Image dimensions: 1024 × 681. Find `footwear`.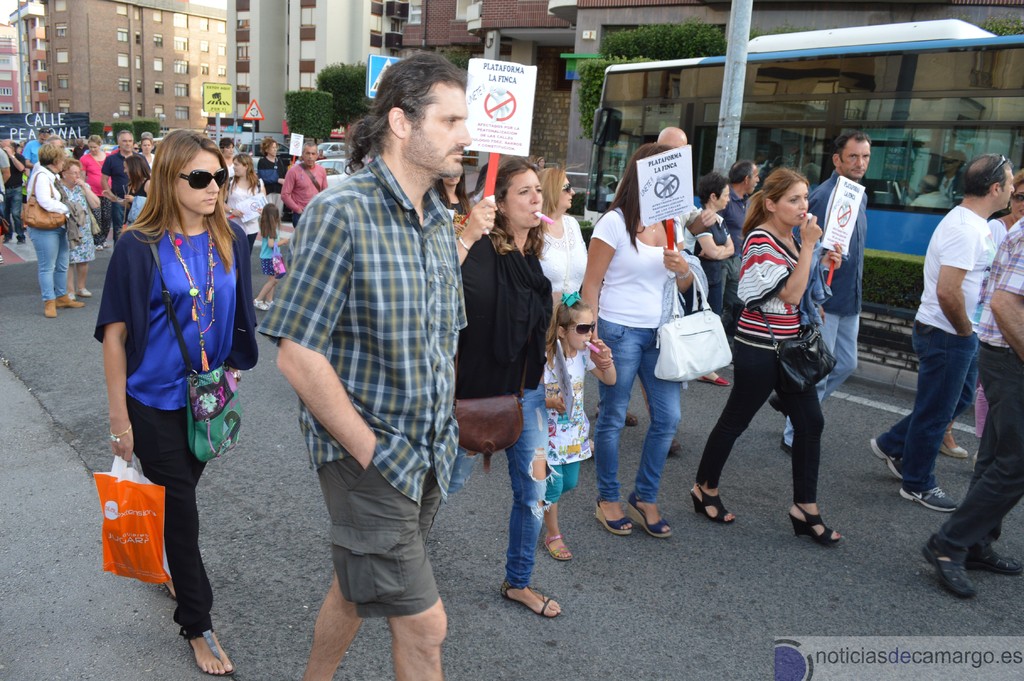
x1=962 y1=535 x2=1023 y2=580.
